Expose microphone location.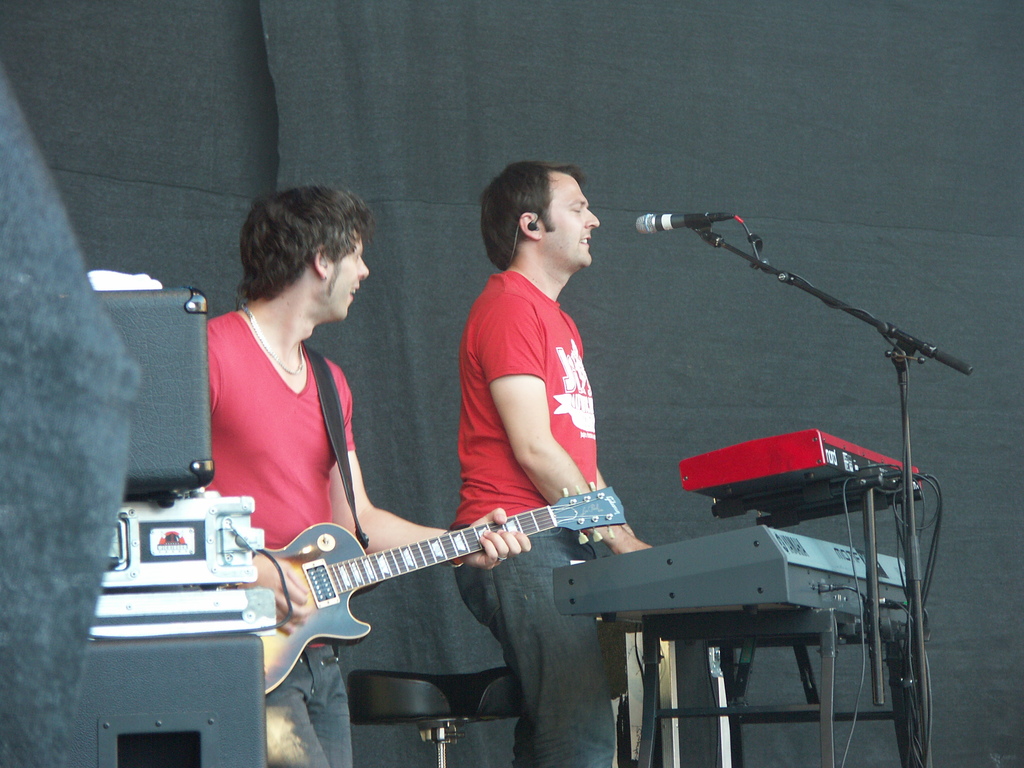
Exposed at (625, 204, 755, 238).
